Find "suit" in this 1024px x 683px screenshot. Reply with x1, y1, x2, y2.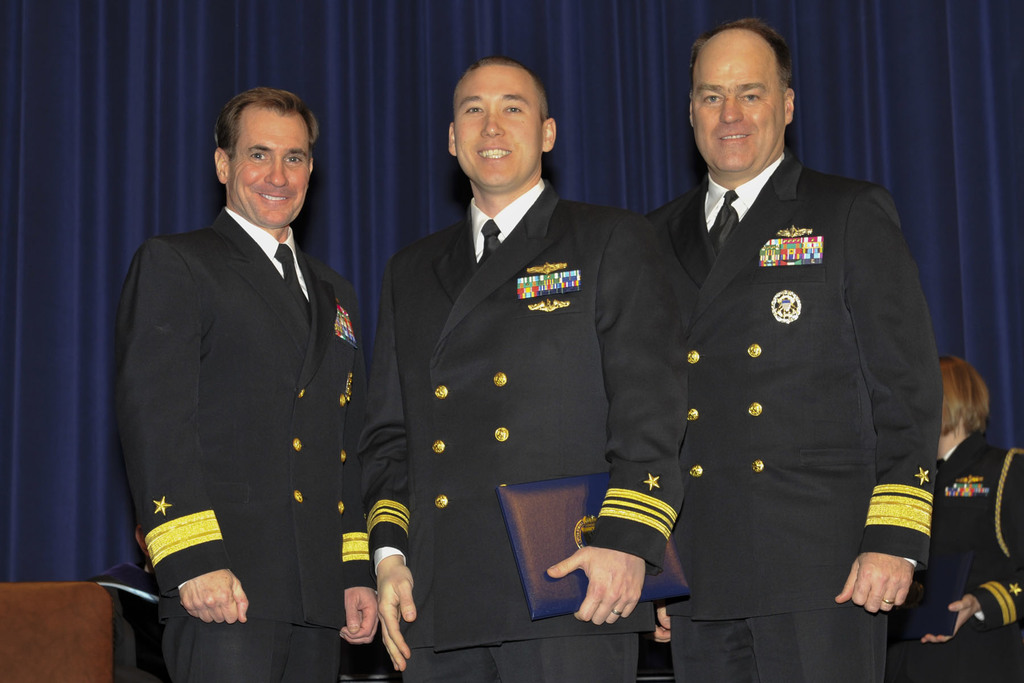
644, 152, 943, 682.
